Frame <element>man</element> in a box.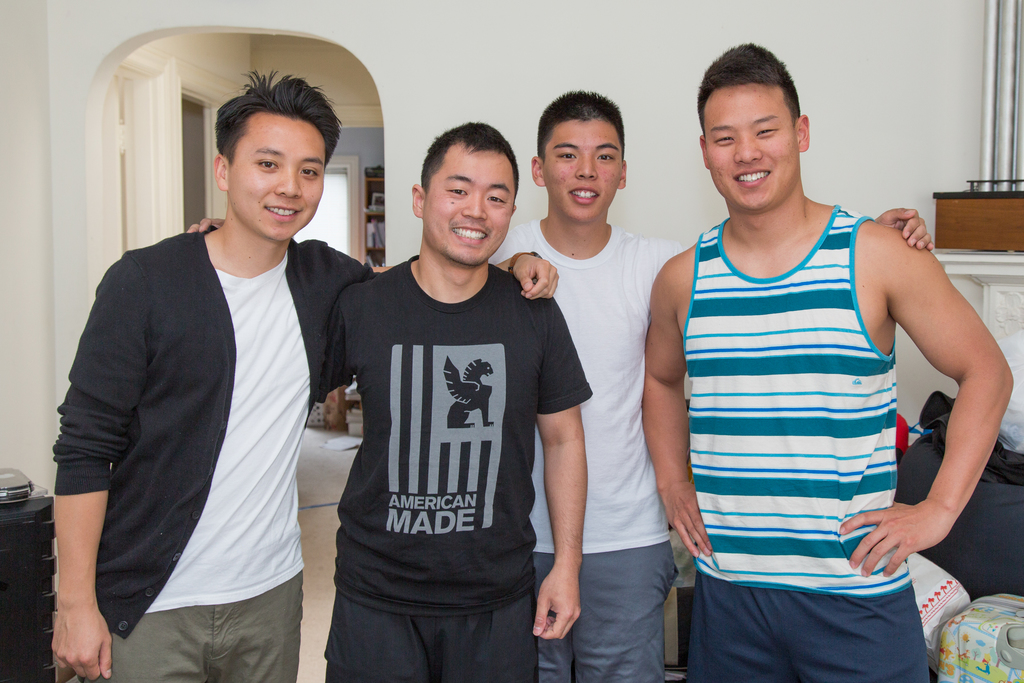
pyautogui.locateOnScreen(640, 39, 1011, 682).
